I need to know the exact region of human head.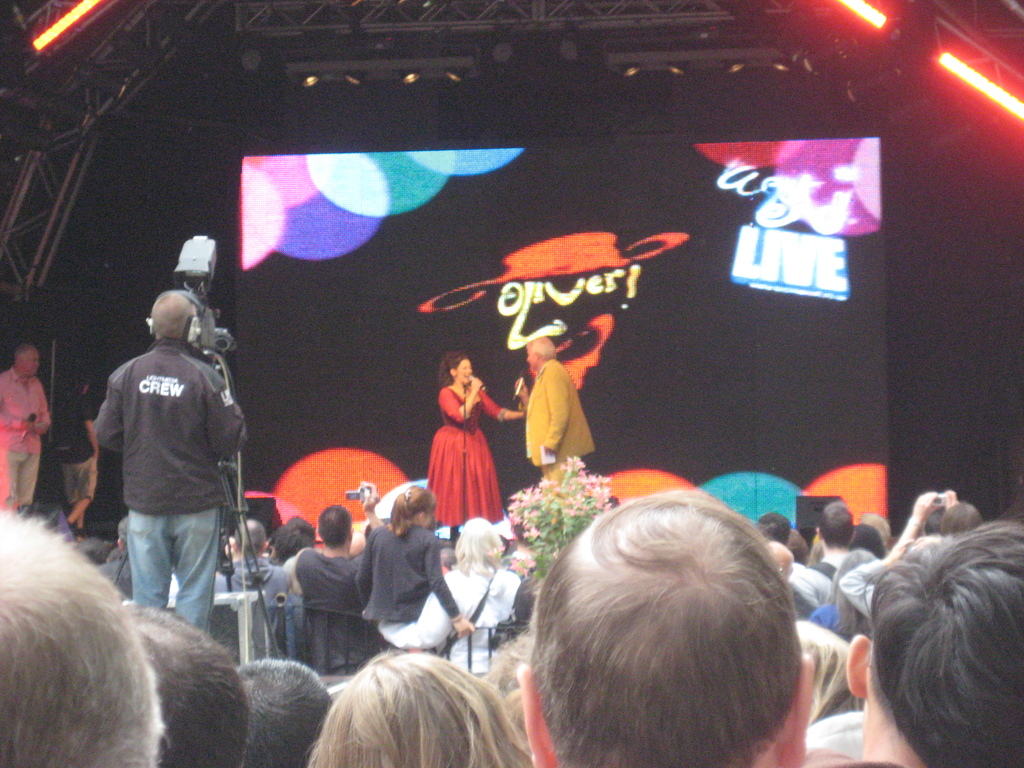
Region: 125,602,248,767.
